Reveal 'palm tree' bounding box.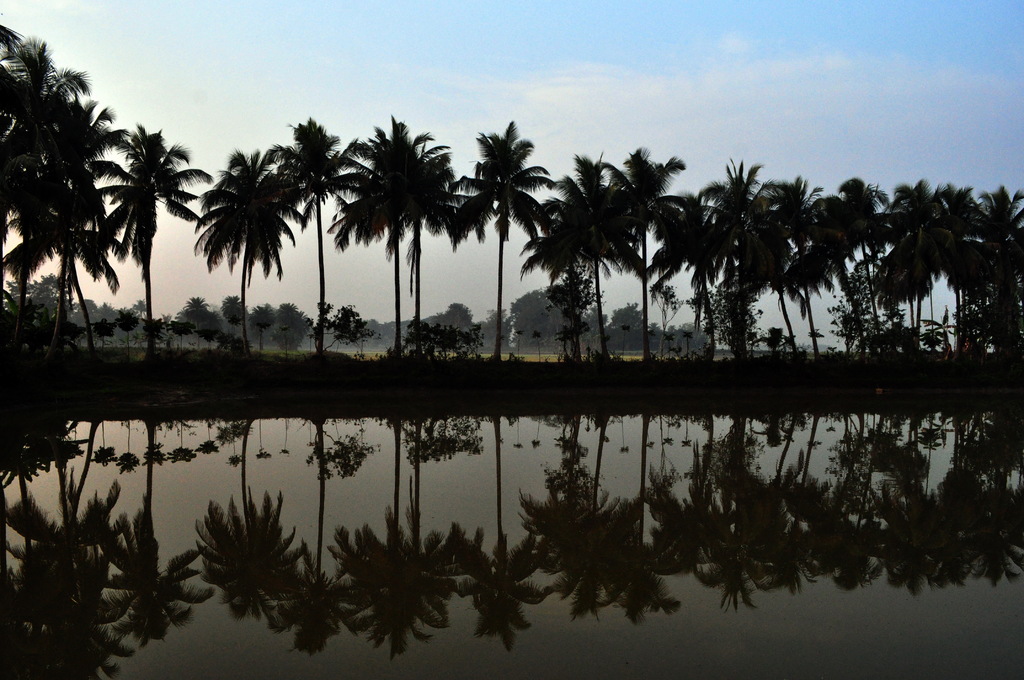
Revealed: locate(349, 131, 452, 347).
